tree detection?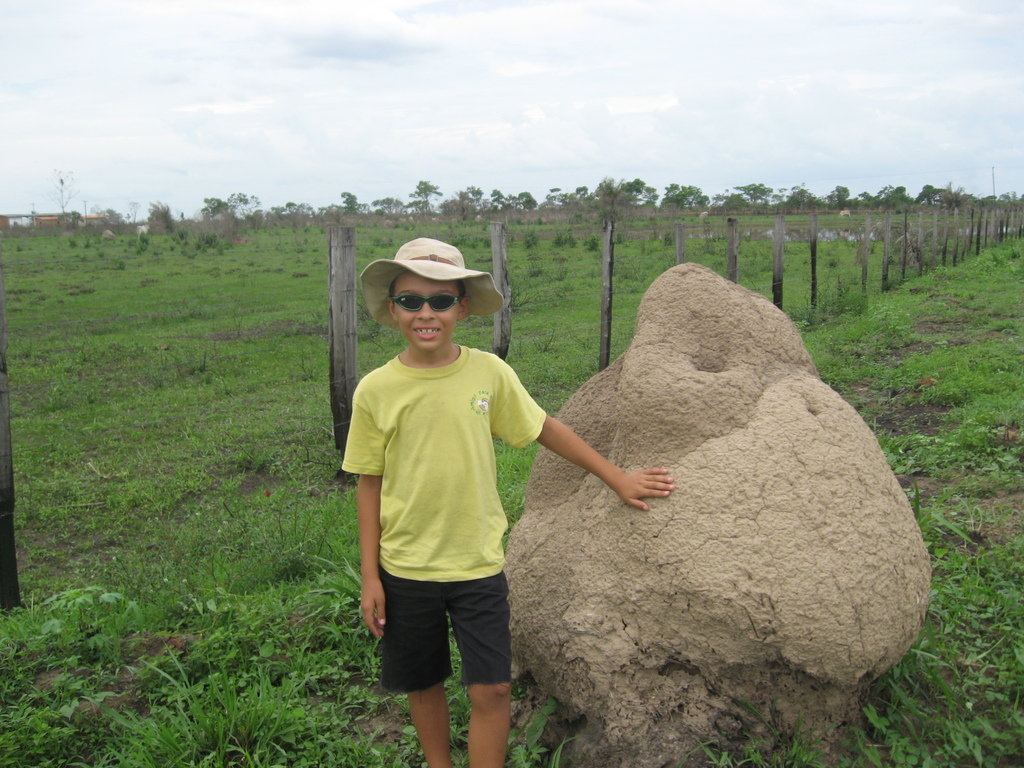
x1=141 y1=201 x2=172 y2=234
